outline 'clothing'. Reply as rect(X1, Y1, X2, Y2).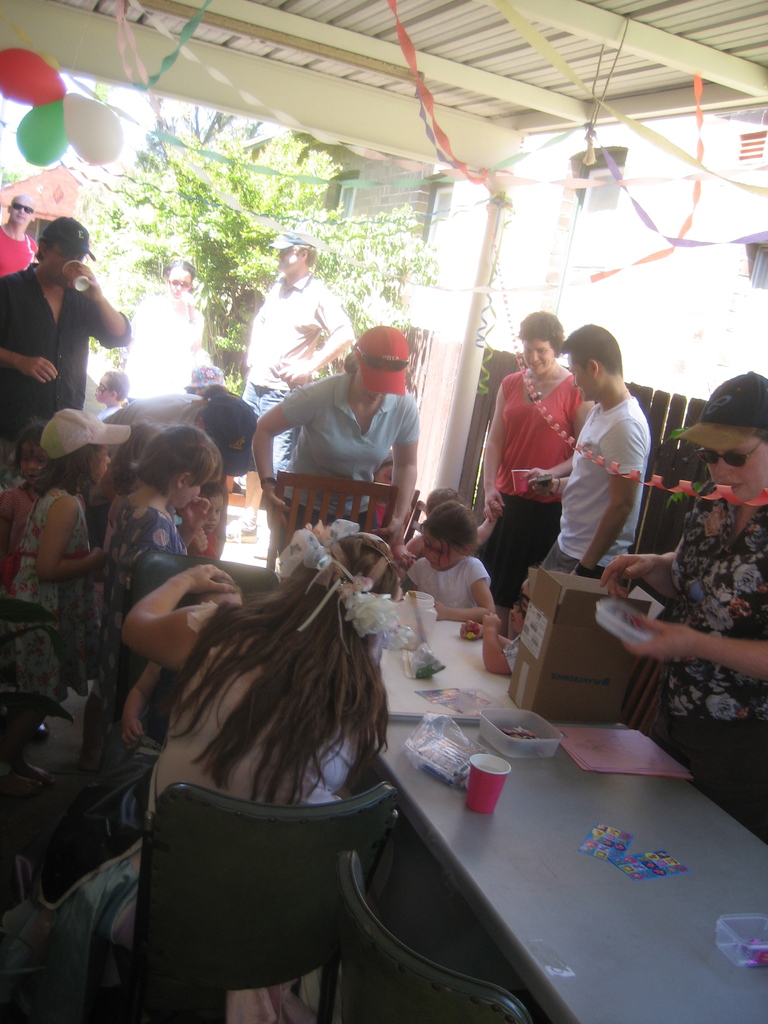
rect(147, 589, 356, 1023).
